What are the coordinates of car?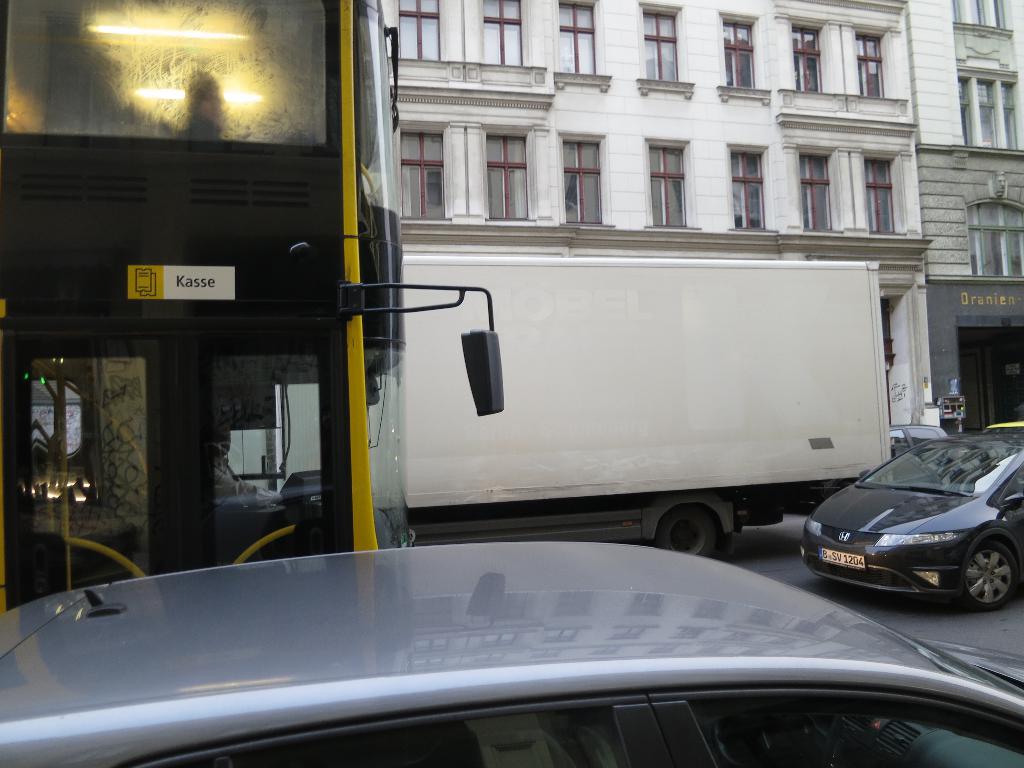
[0, 542, 1022, 767].
